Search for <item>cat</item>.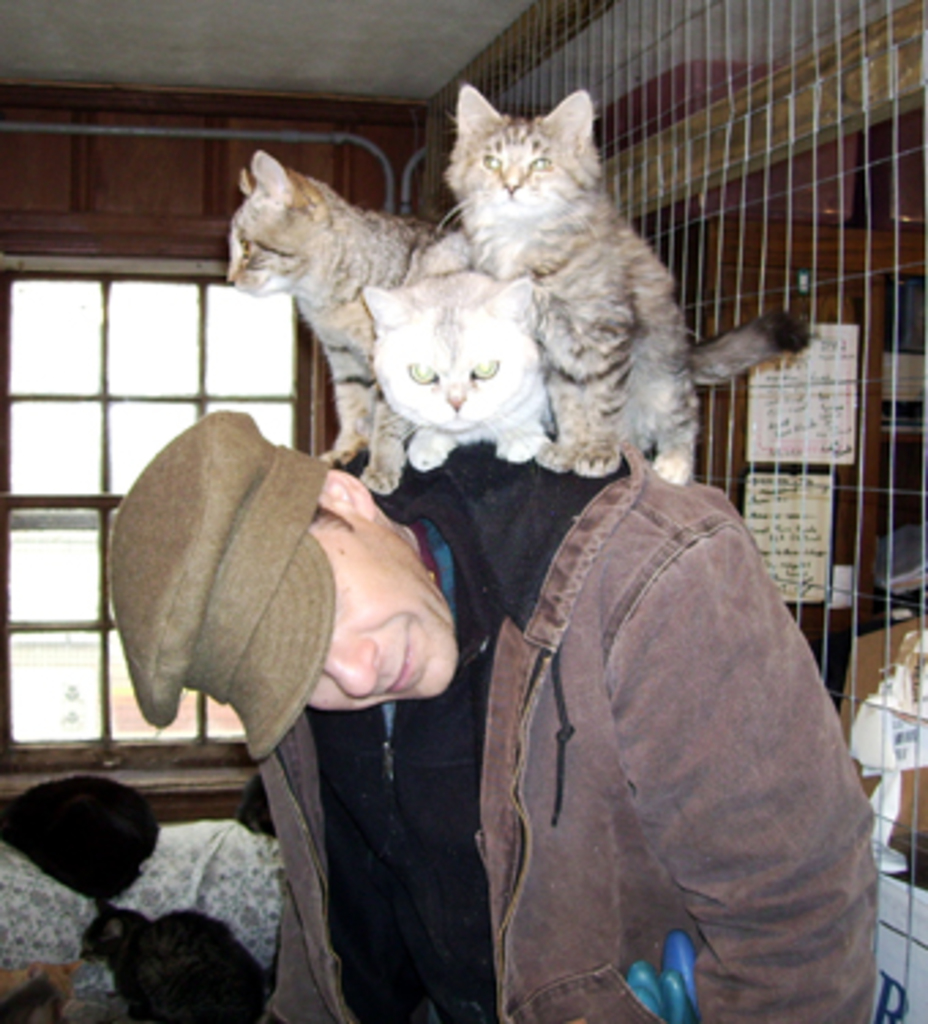
Found at 352:259:573:470.
